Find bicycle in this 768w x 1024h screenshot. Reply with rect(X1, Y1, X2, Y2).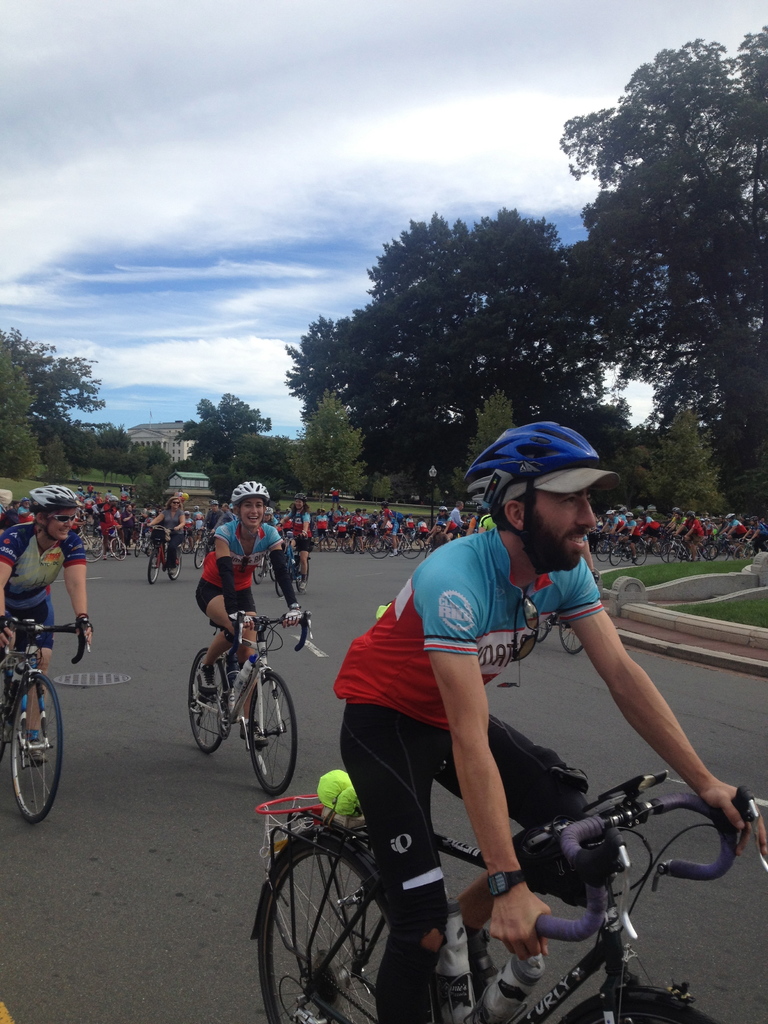
rect(184, 604, 296, 801).
